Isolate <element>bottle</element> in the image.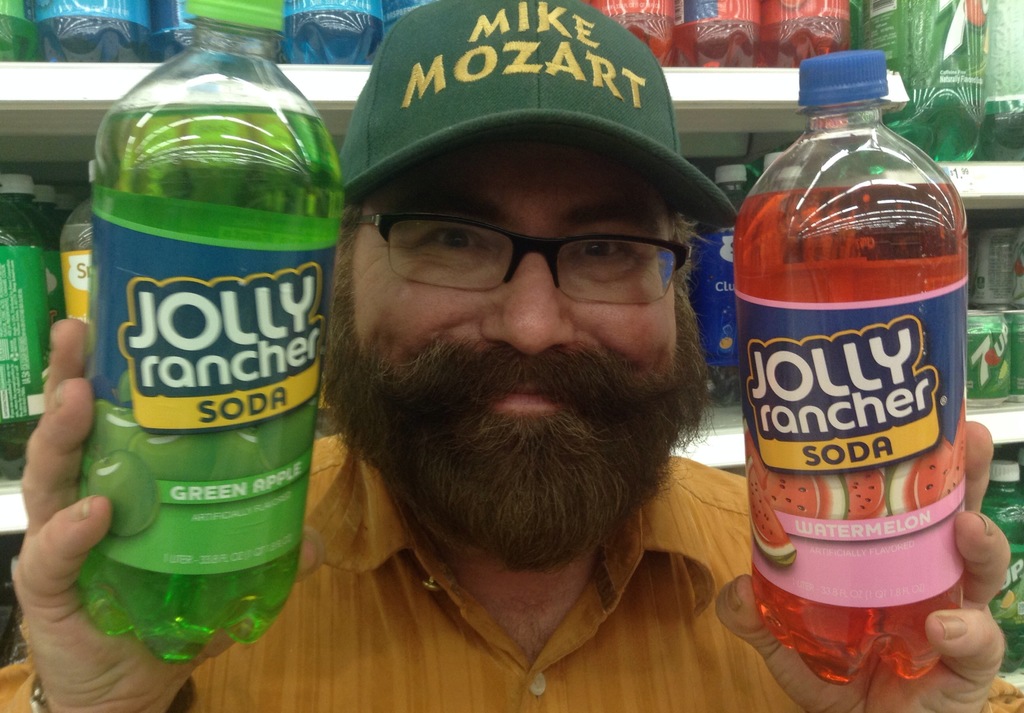
Isolated region: [81,0,403,658].
